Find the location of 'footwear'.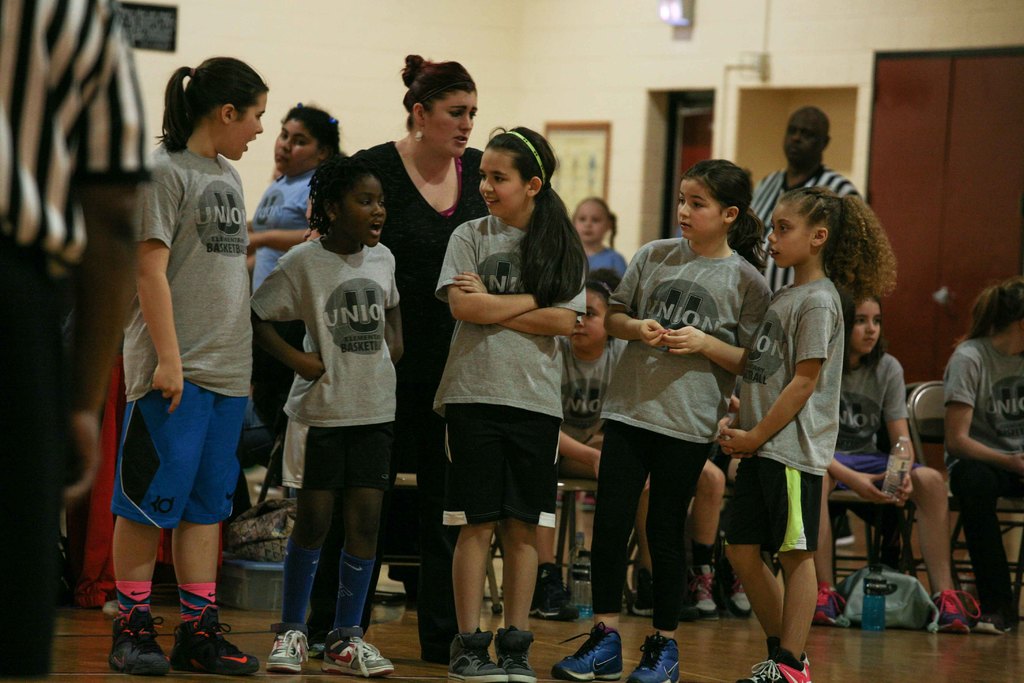
Location: box=[169, 619, 258, 682].
